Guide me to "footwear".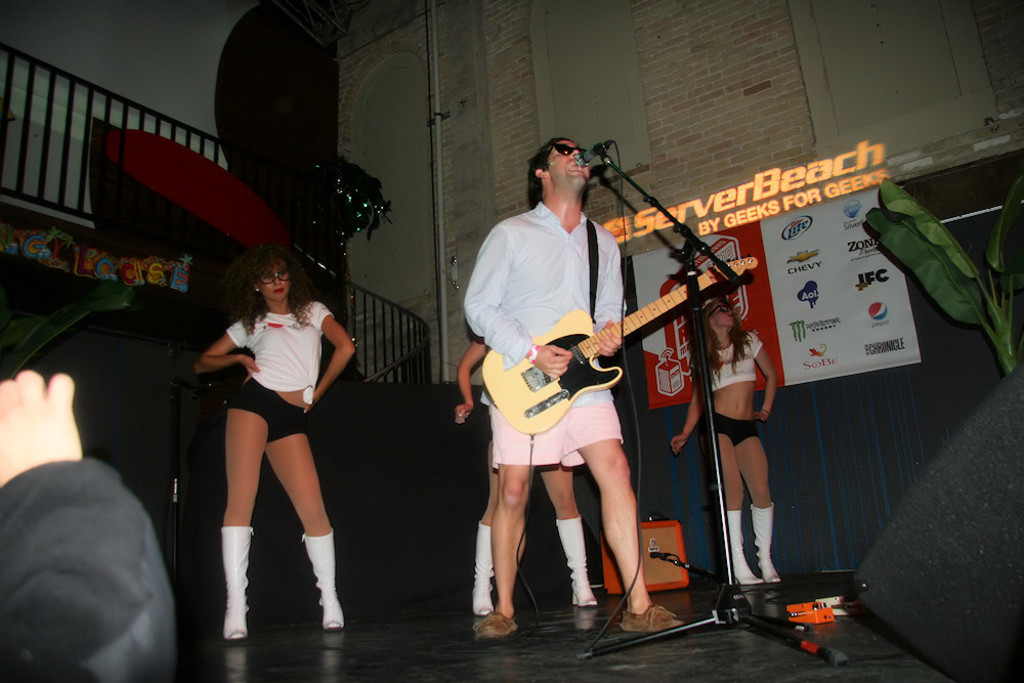
Guidance: [x1=471, y1=604, x2=519, y2=638].
